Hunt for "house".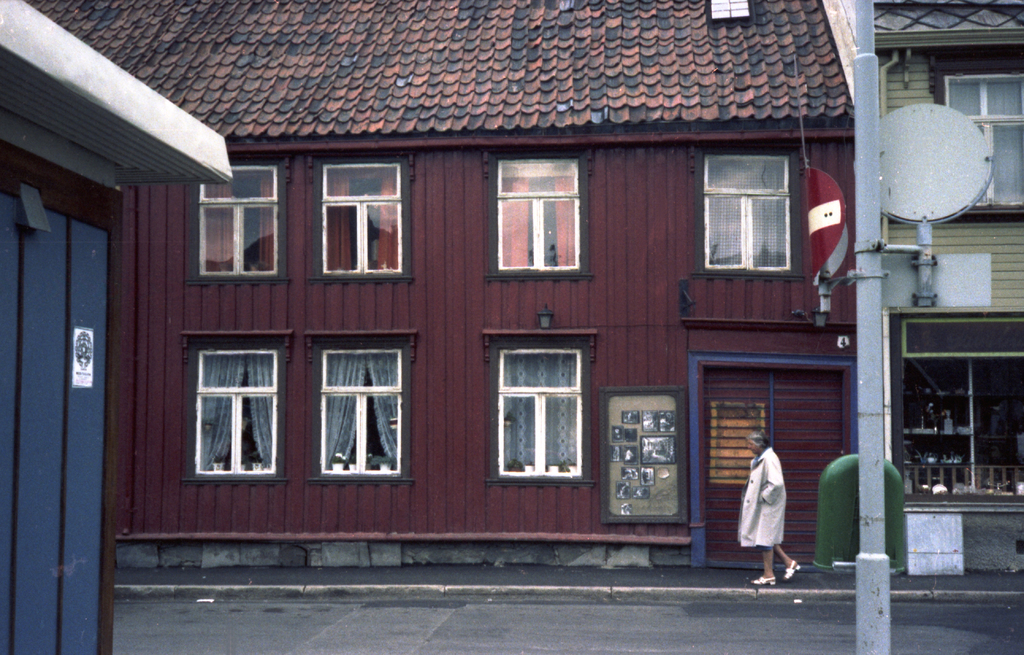
Hunted down at locate(15, 0, 875, 576).
